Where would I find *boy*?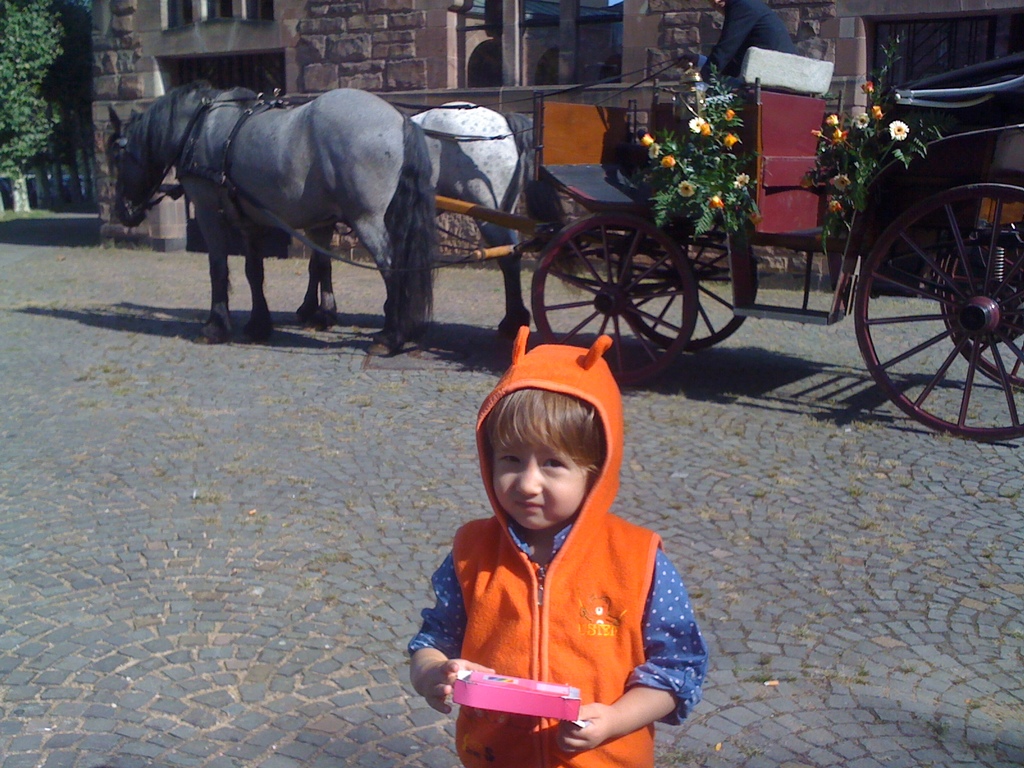
At region(411, 356, 696, 755).
